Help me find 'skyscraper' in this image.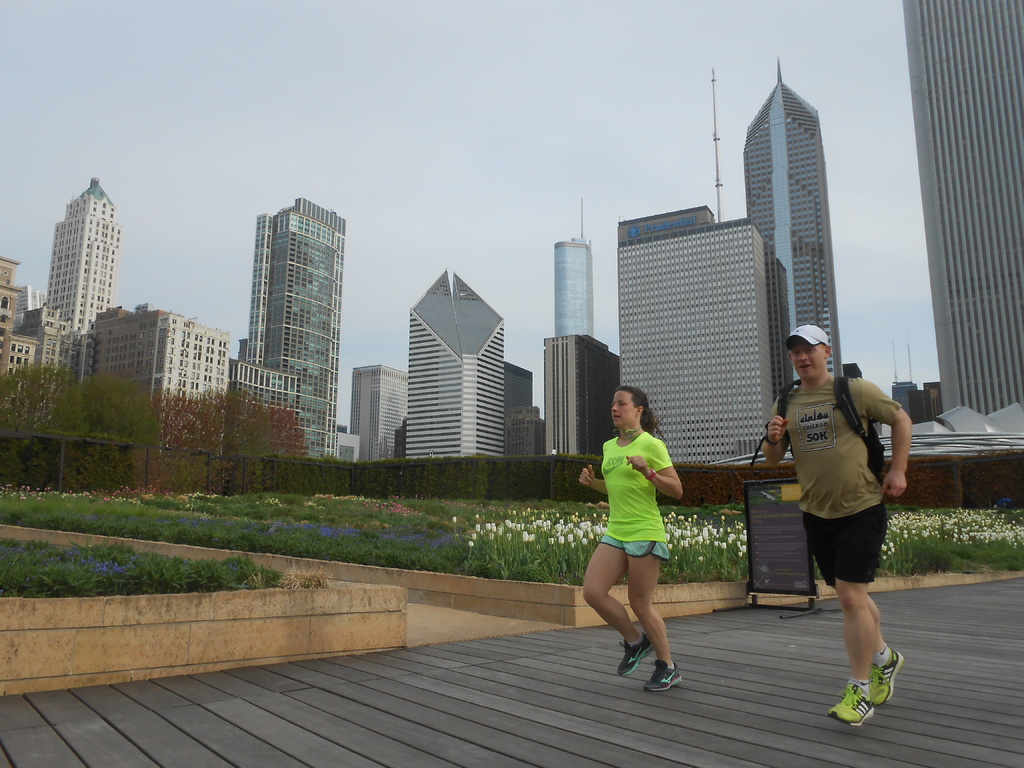
Found it: [x1=349, y1=367, x2=403, y2=463].
